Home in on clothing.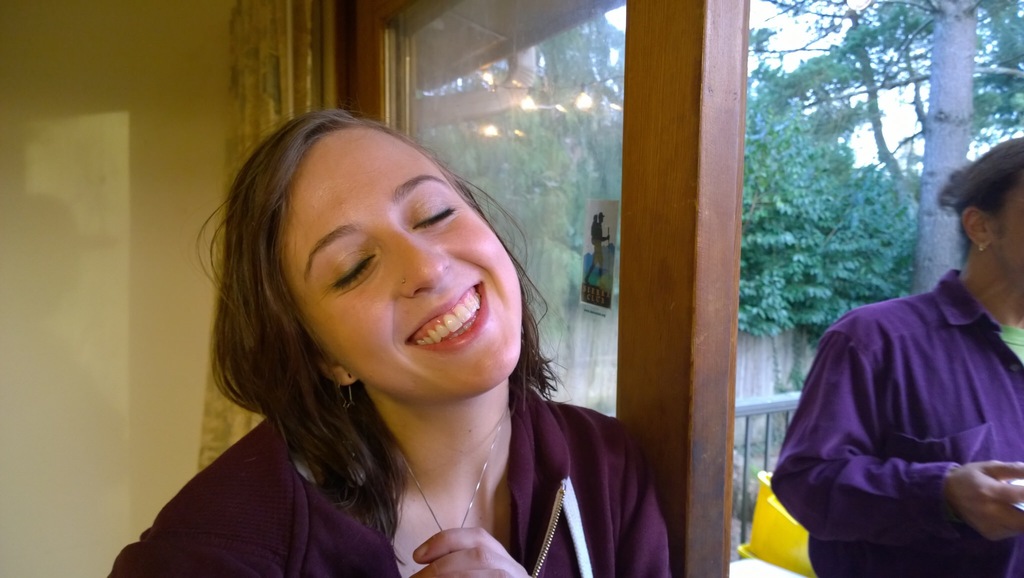
Homed in at 108,385,675,577.
